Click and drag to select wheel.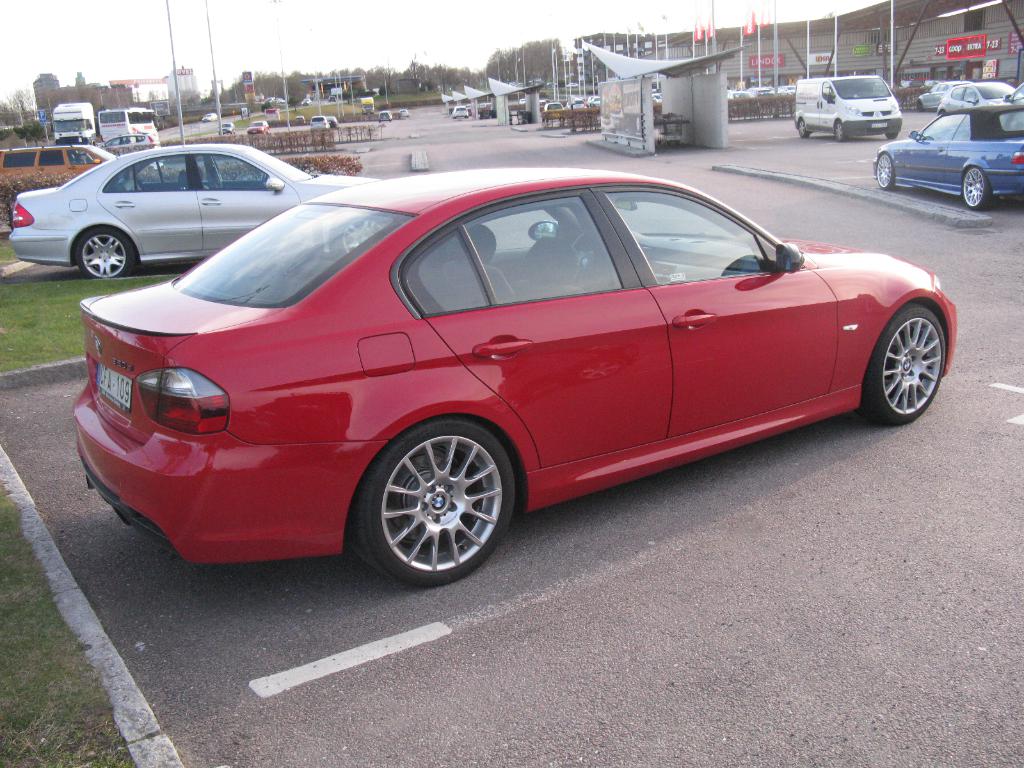
Selection: select_region(346, 414, 520, 591).
